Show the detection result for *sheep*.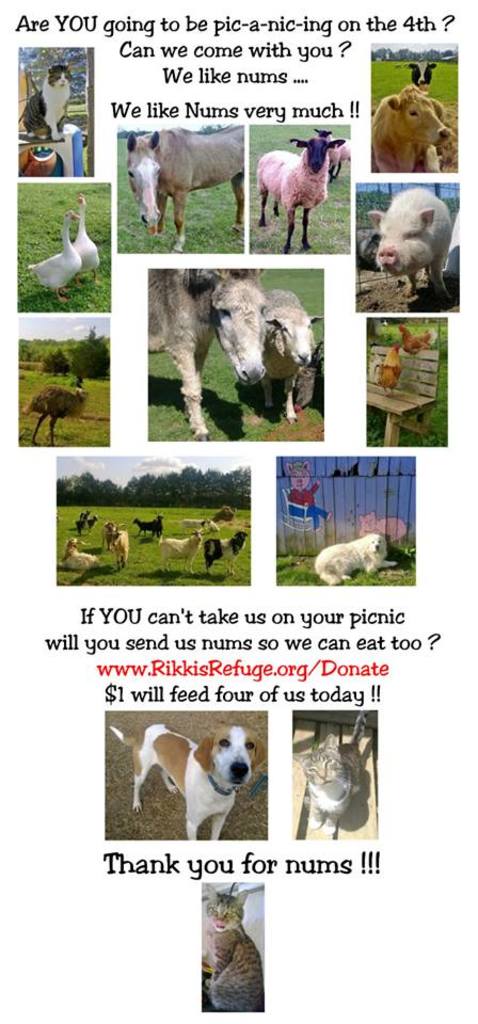
317/126/345/175.
